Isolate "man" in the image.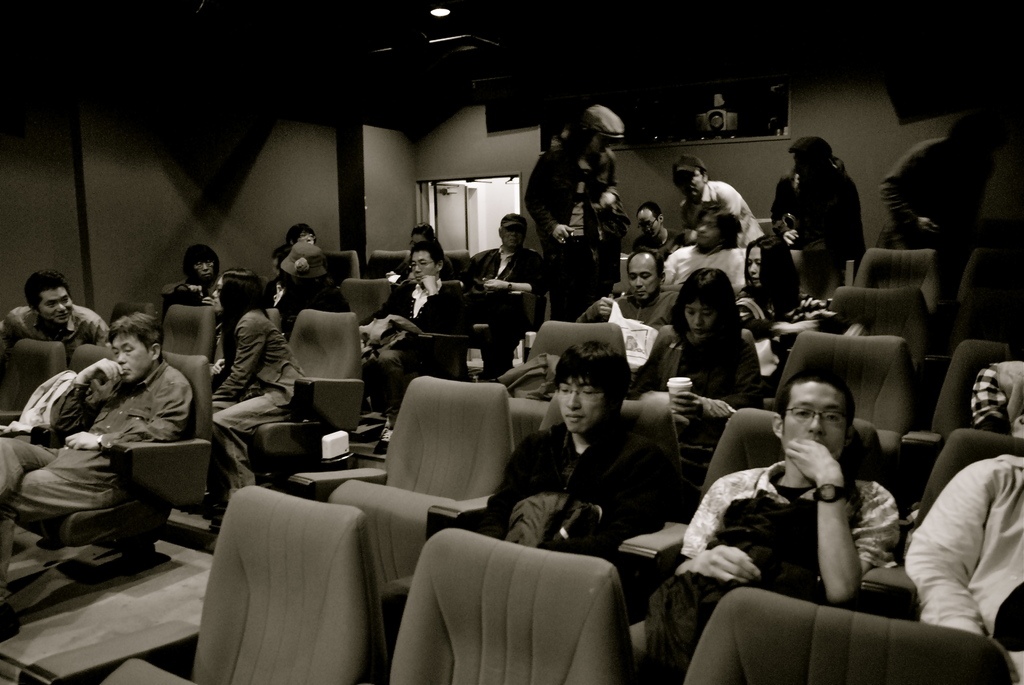
Isolated region: box=[629, 372, 904, 664].
